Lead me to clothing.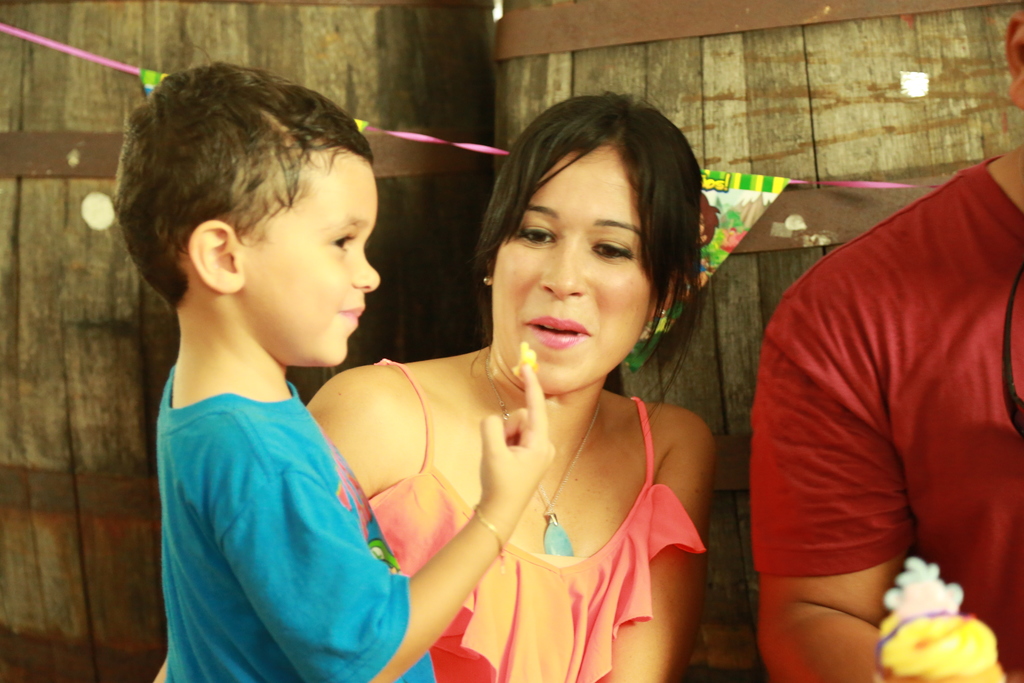
Lead to {"x1": 753, "y1": 155, "x2": 1023, "y2": 682}.
